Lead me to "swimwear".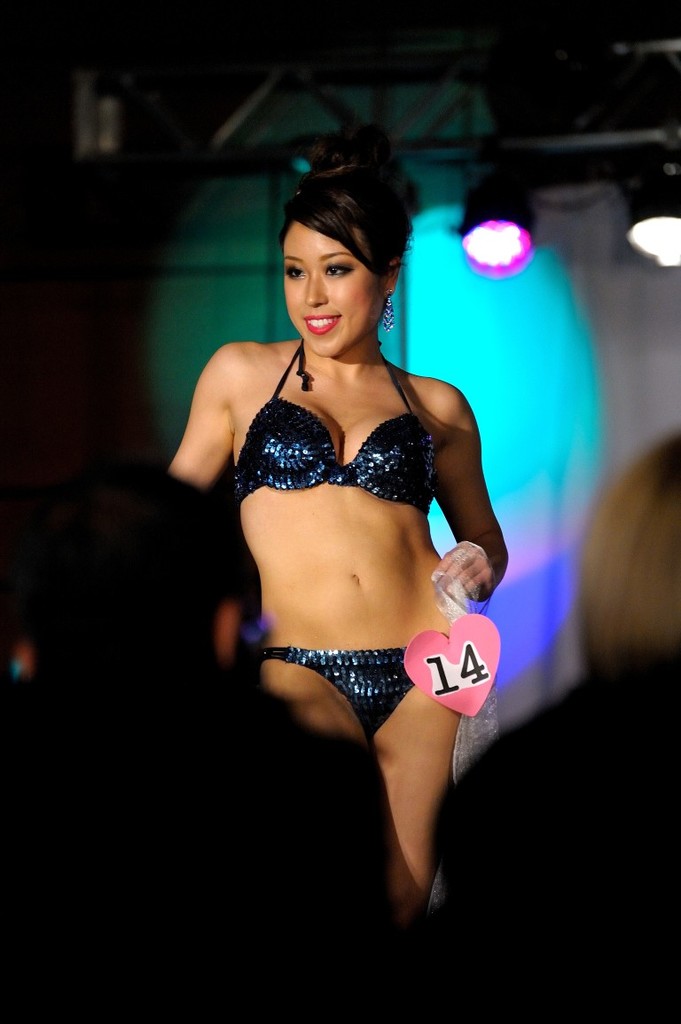
Lead to [257,645,414,737].
